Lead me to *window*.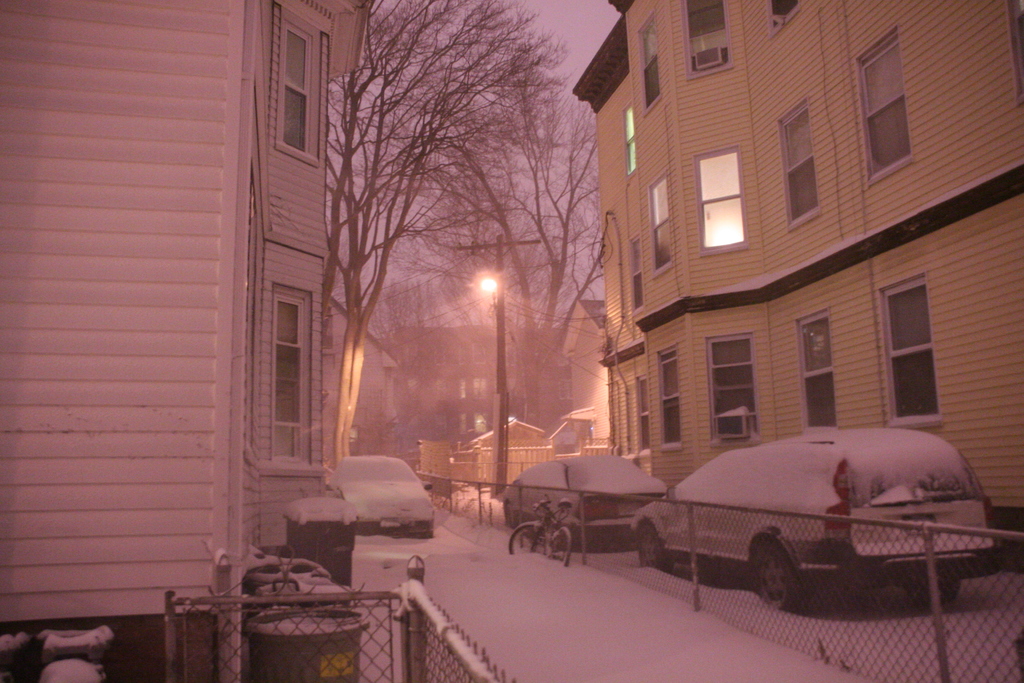
Lead to [646,170,675,273].
